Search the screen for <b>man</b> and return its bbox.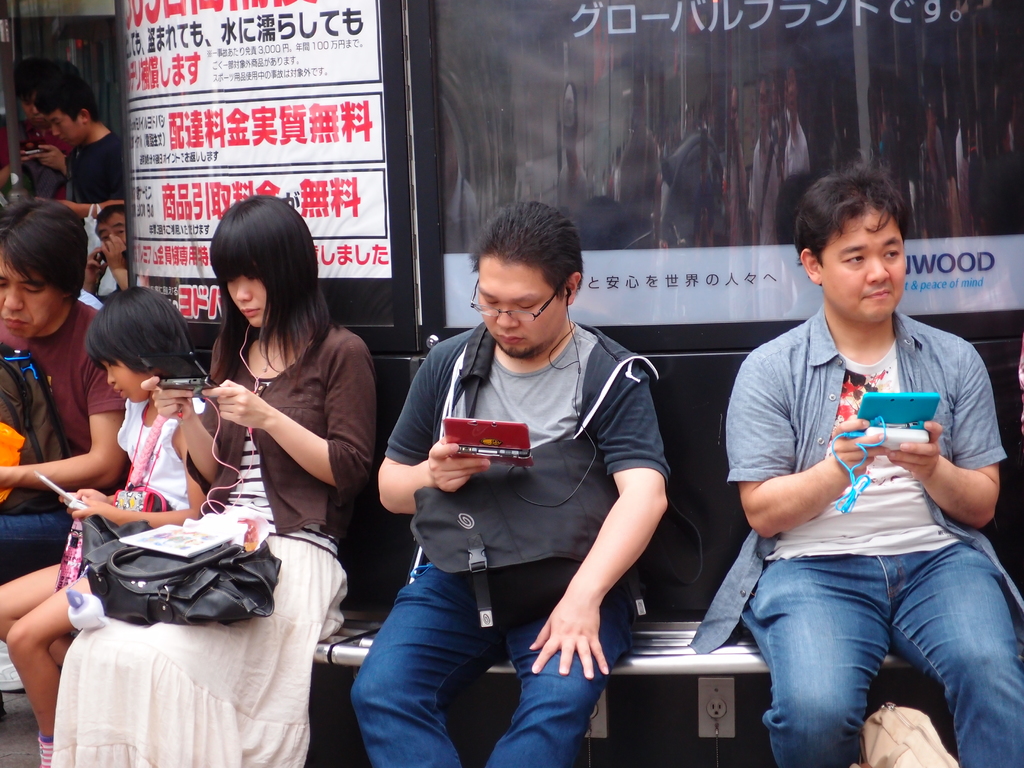
Found: l=17, t=57, r=67, b=205.
